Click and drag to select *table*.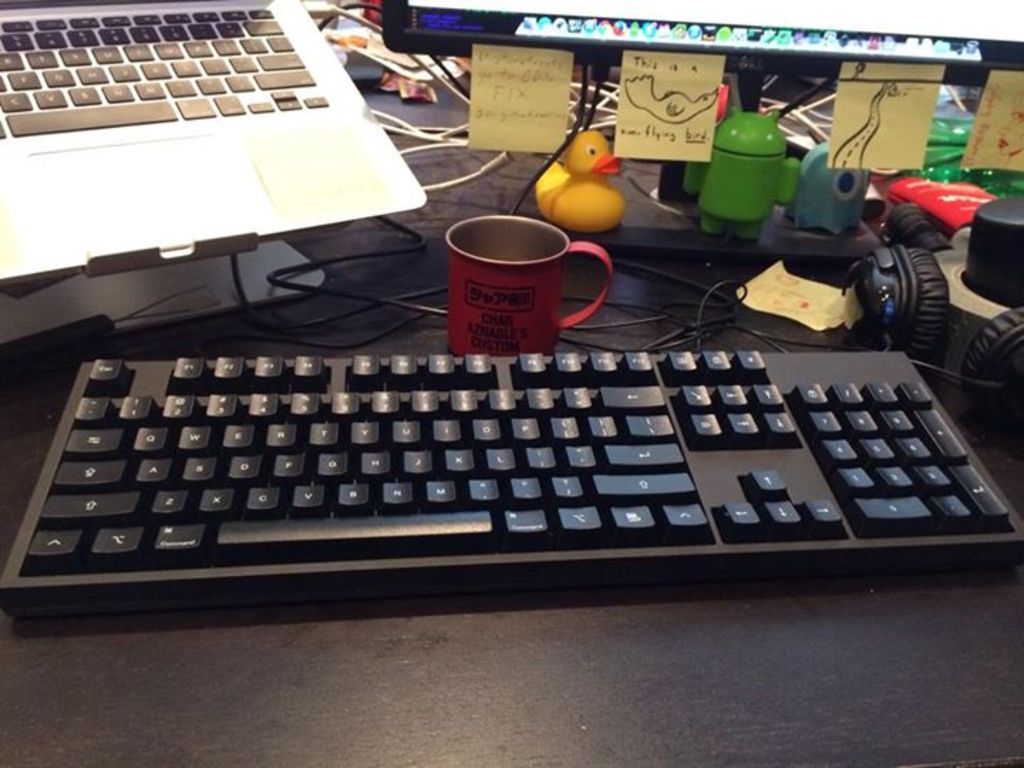
Selection: bbox=[0, 134, 1023, 767].
